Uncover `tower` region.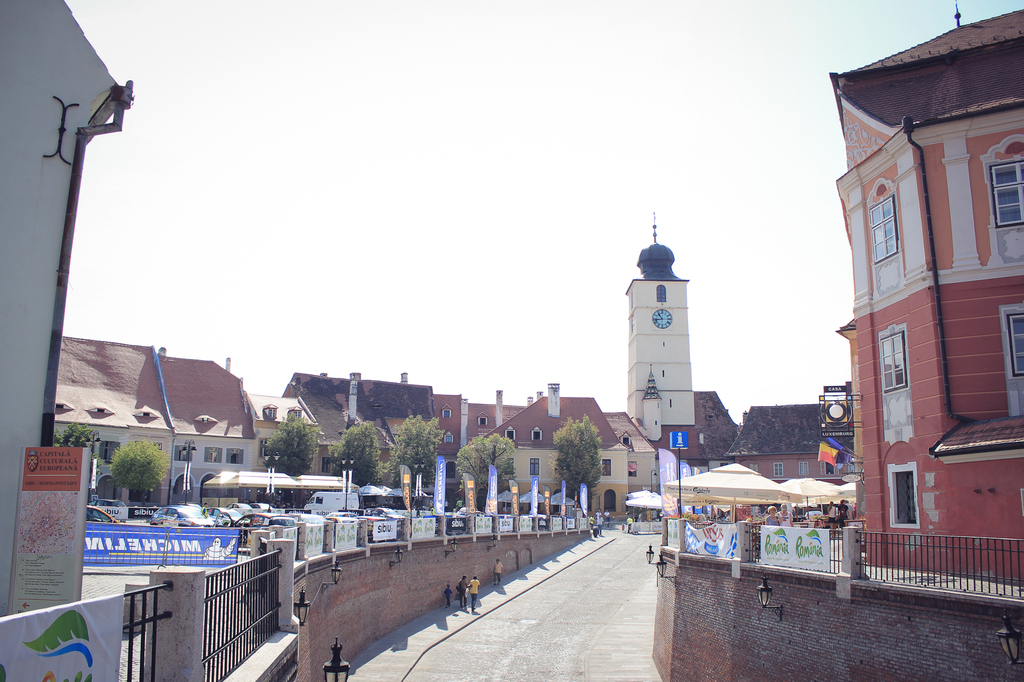
Uncovered: [831,0,1023,586].
